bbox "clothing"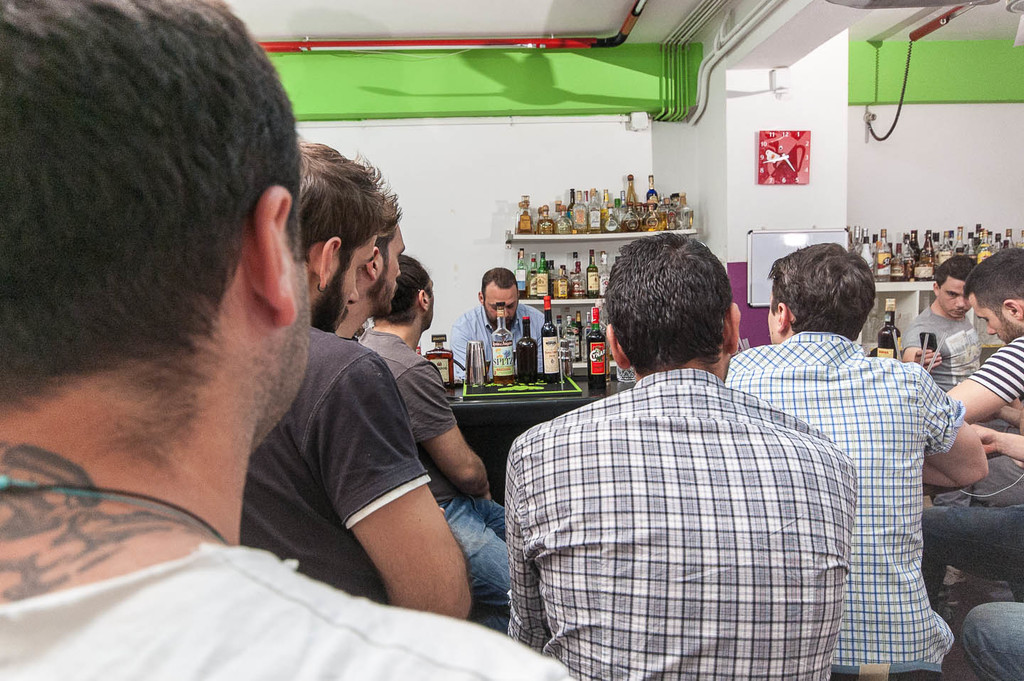
left=718, top=317, right=963, bottom=672
